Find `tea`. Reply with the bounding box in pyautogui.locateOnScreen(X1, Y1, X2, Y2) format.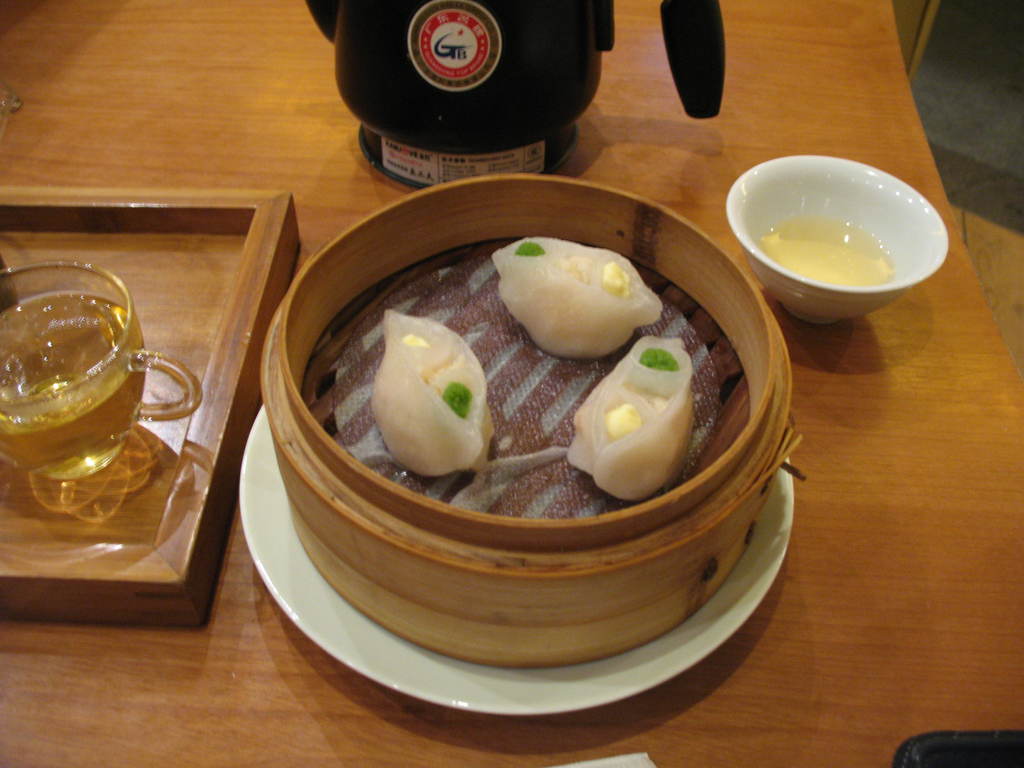
pyautogui.locateOnScreen(0, 290, 147, 476).
